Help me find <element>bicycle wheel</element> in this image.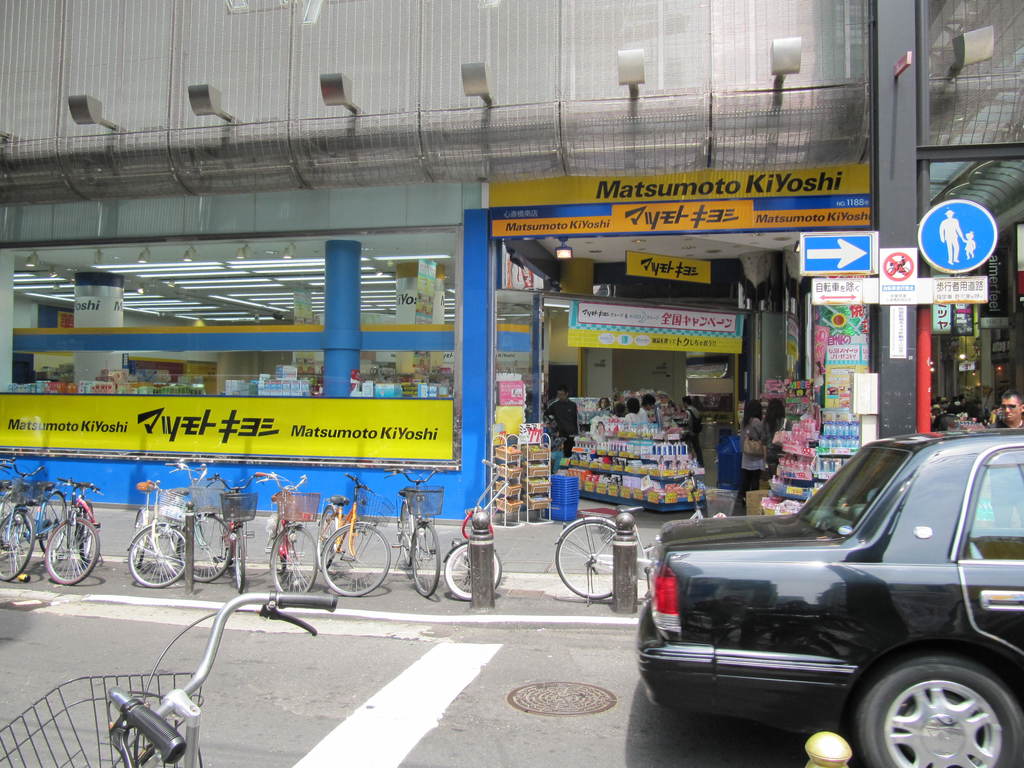
Found it: <box>267,524,321,595</box>.
